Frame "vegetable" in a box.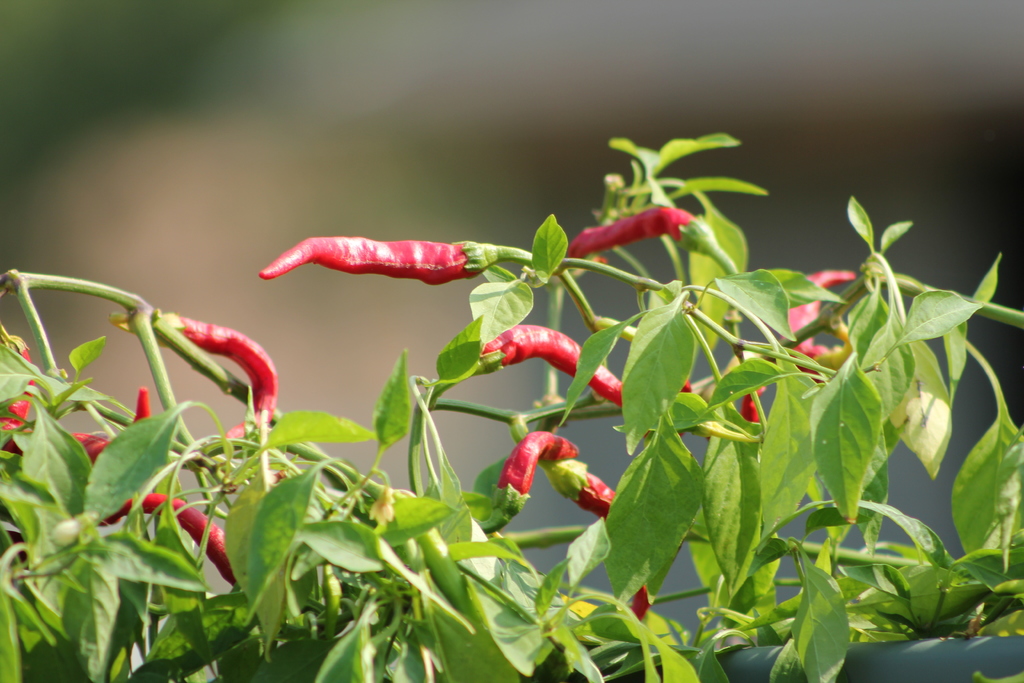
pyautogui.locateOnScreen(158, 313, 278, 436).
